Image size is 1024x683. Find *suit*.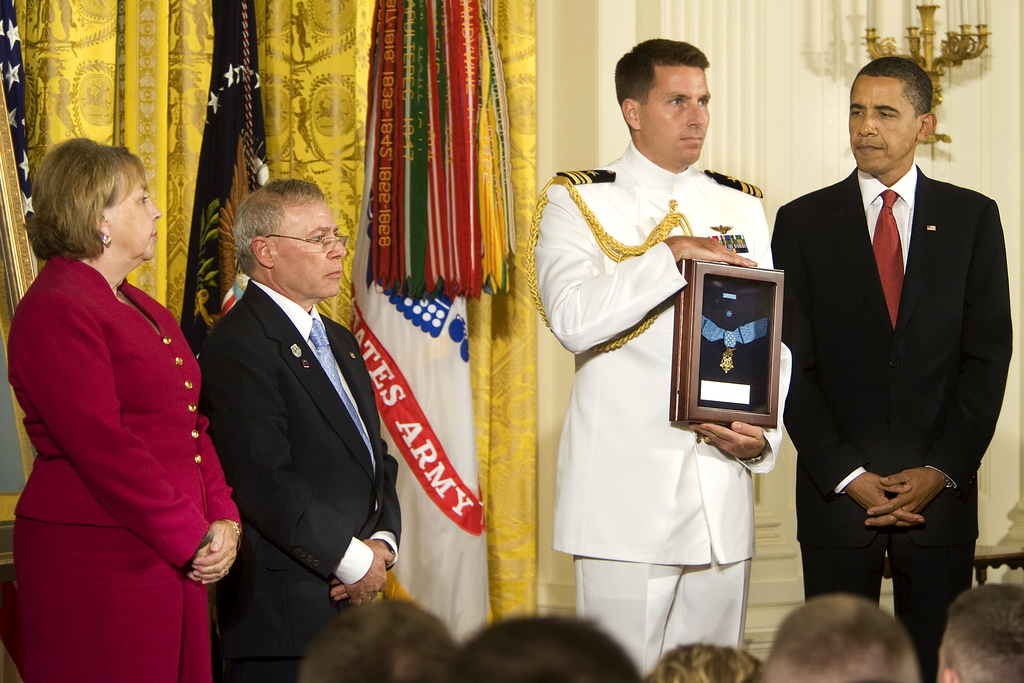
box(767, 161, 1006, 675).
